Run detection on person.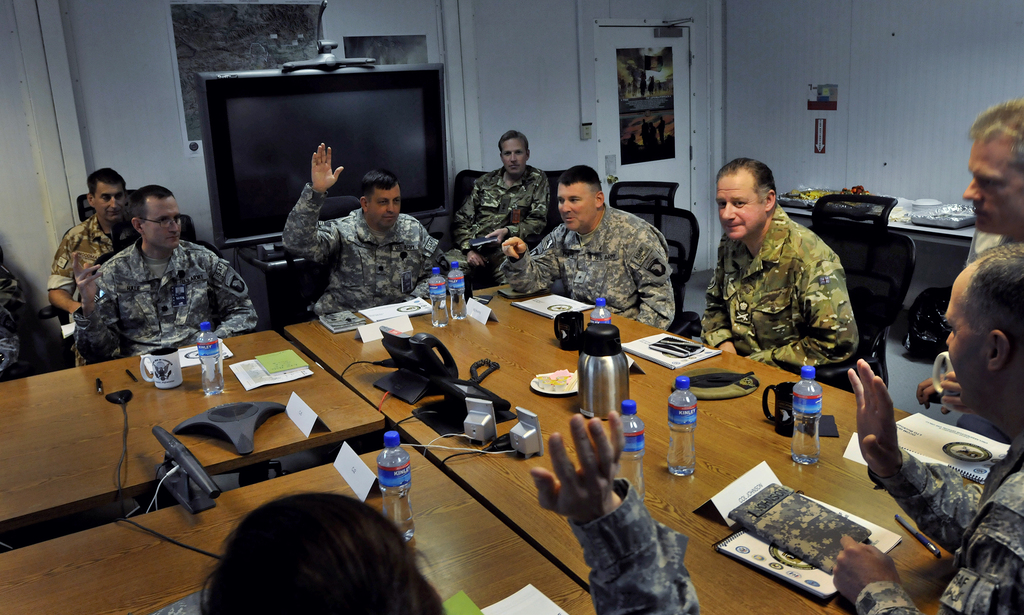
Result: {"left": 918, "top": 98, "right": 1023, "bottom": 459}.
